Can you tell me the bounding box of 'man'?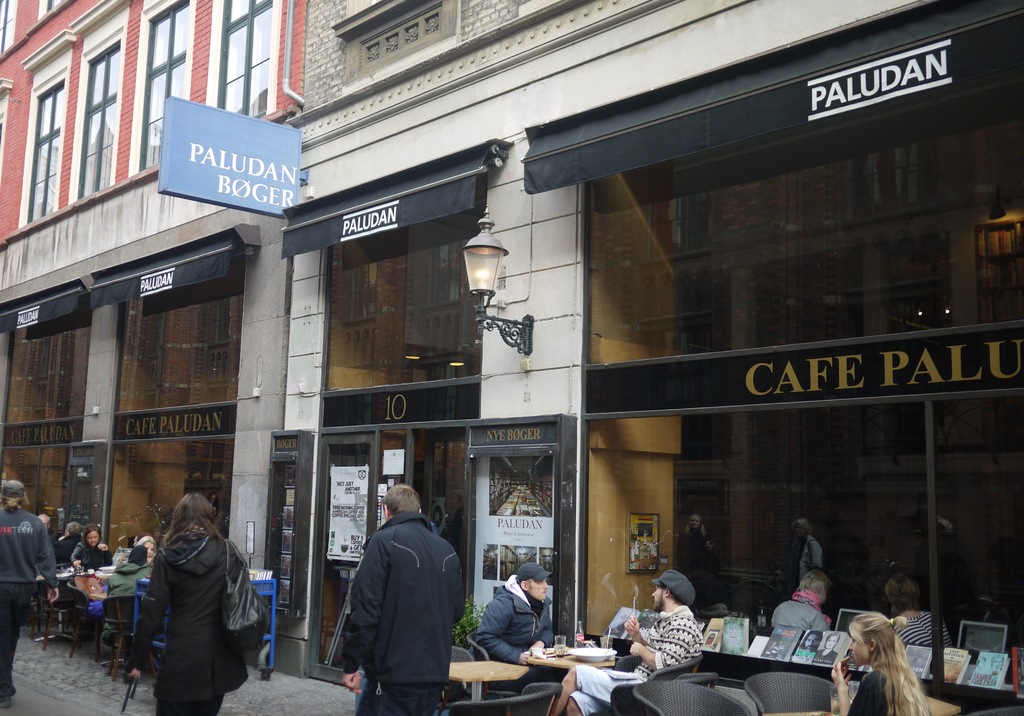
(left=0, top=478, right=56, bottom=710).
